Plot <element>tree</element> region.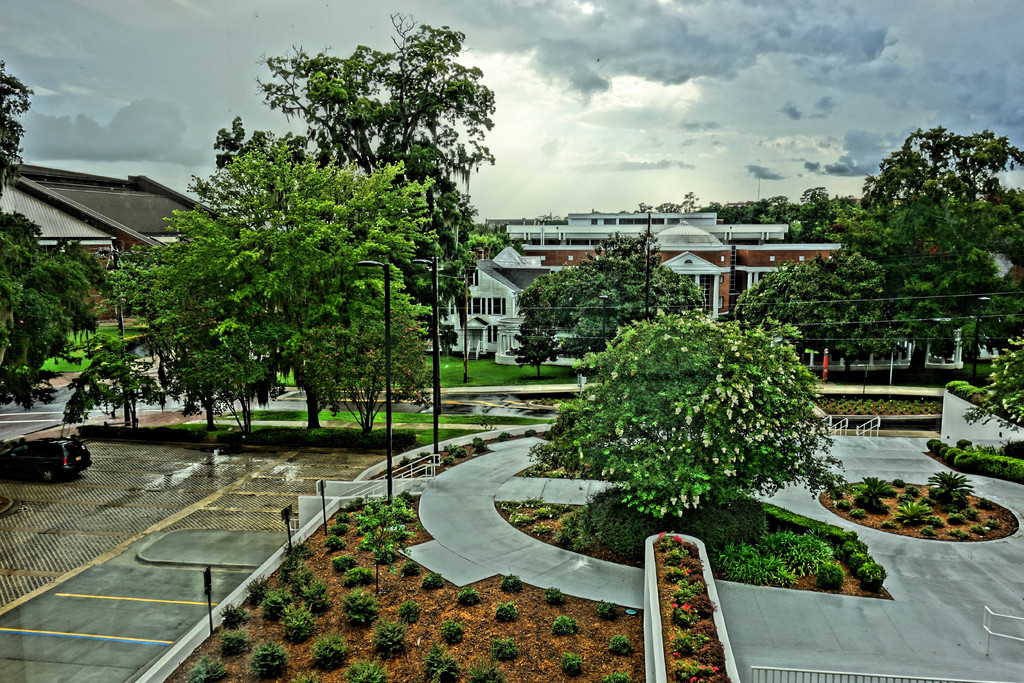
Plotted at 505,227,707,369.
